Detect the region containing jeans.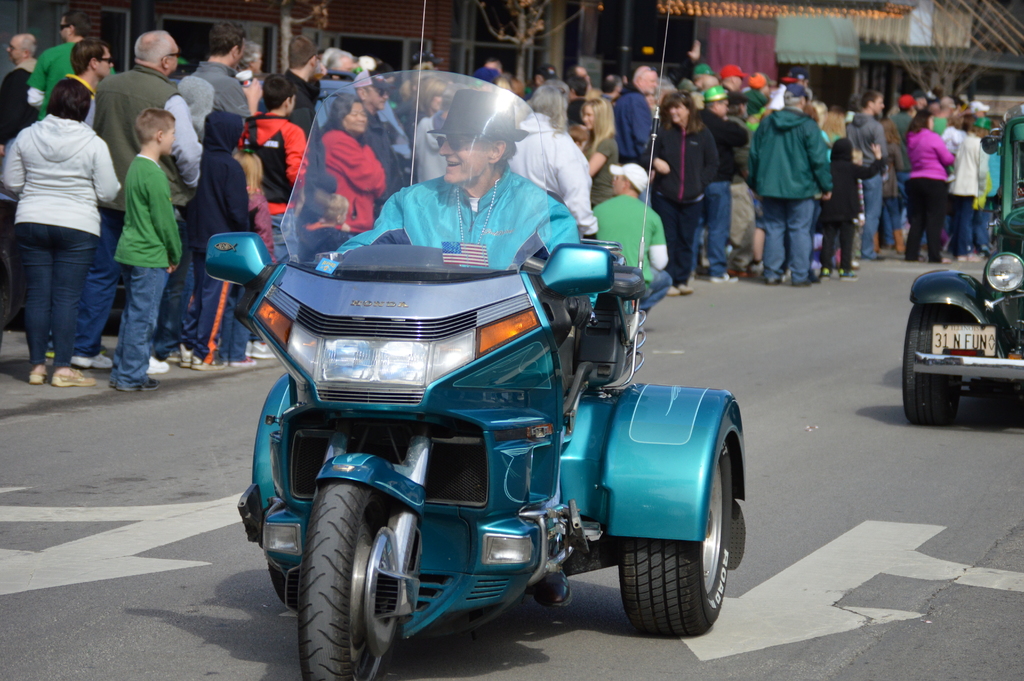
(699, 186, 735, 272).
